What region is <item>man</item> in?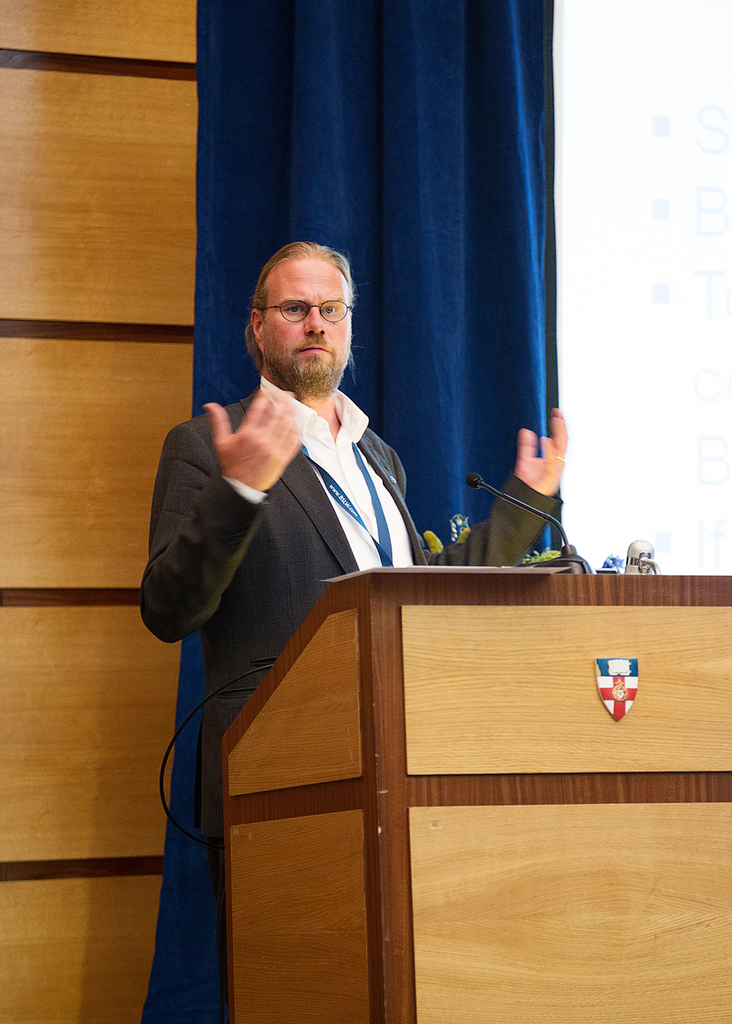
select_region(140, 241, 569, 1023).
